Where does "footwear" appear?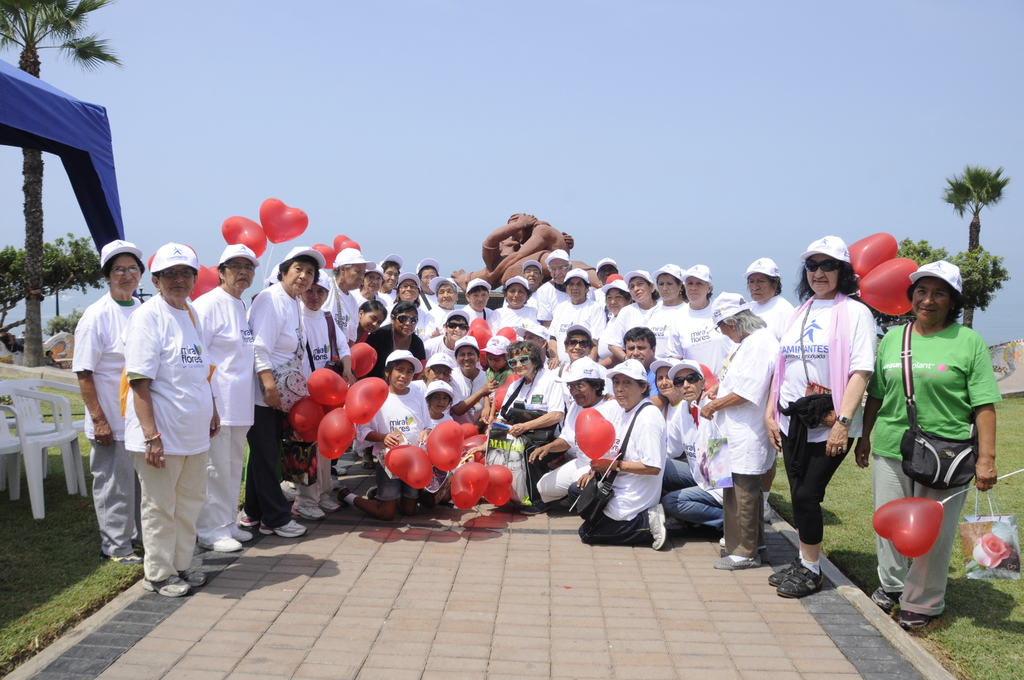
Appears at BBox(140, 570, 189, 592).
